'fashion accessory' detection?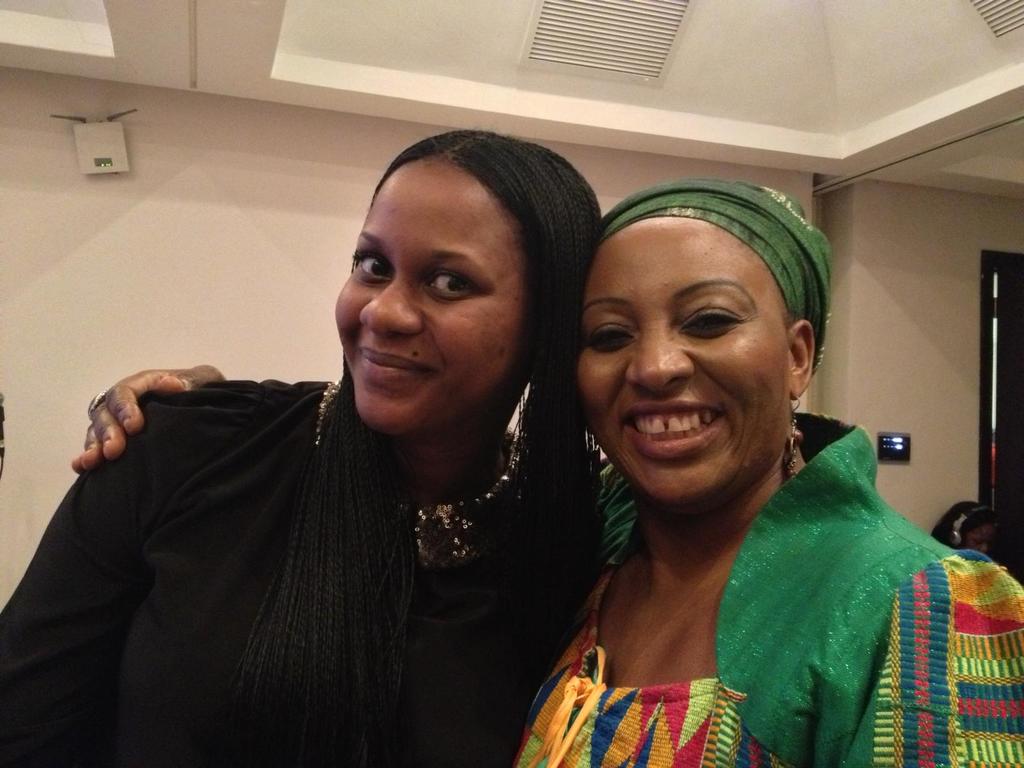
Rect(779, 394, 803, 483)
